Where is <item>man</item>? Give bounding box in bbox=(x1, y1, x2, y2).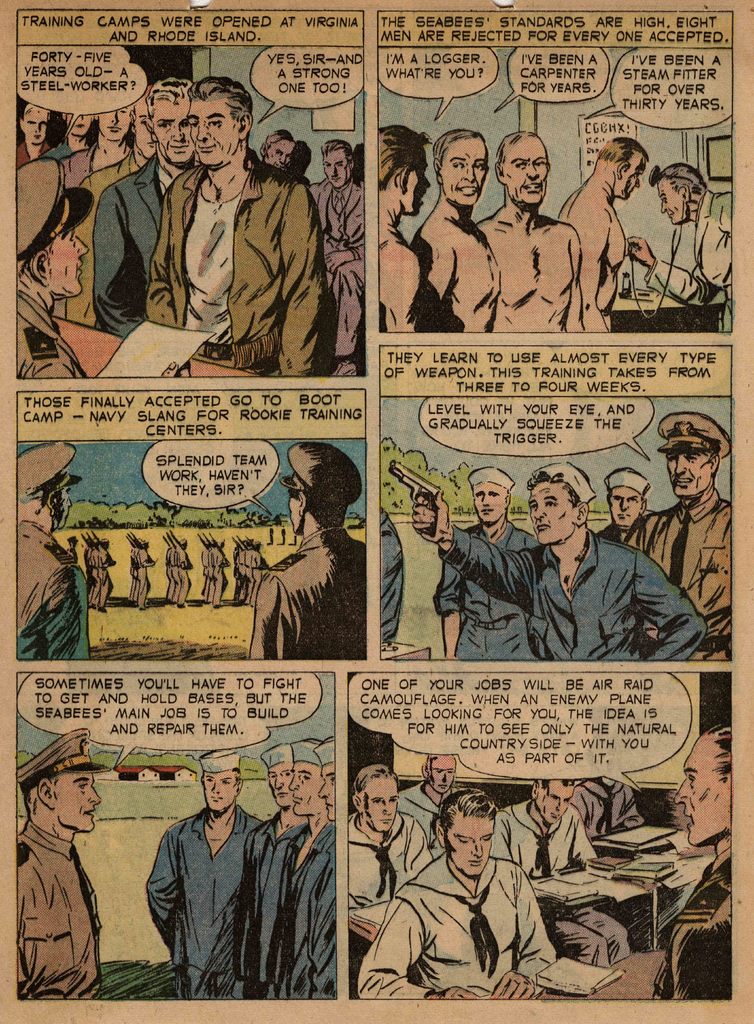
bbox=(347, 766, 438, 914).
